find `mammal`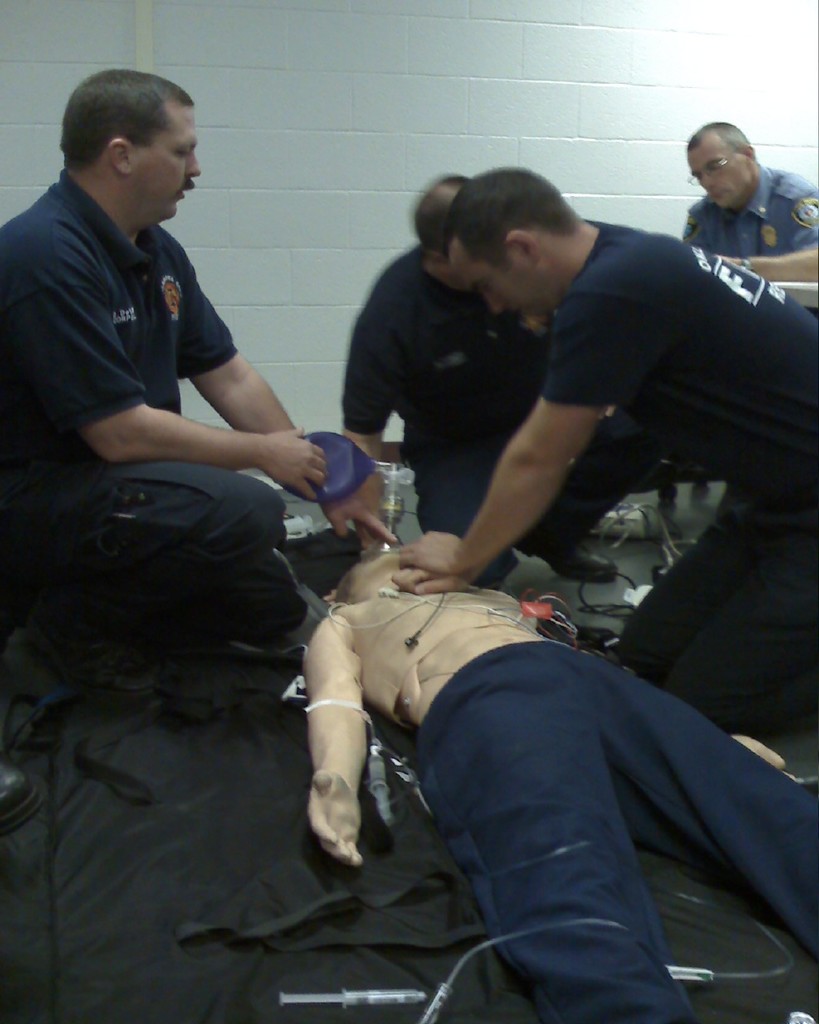
x1=331 y1=170 x2=664 y2=593
